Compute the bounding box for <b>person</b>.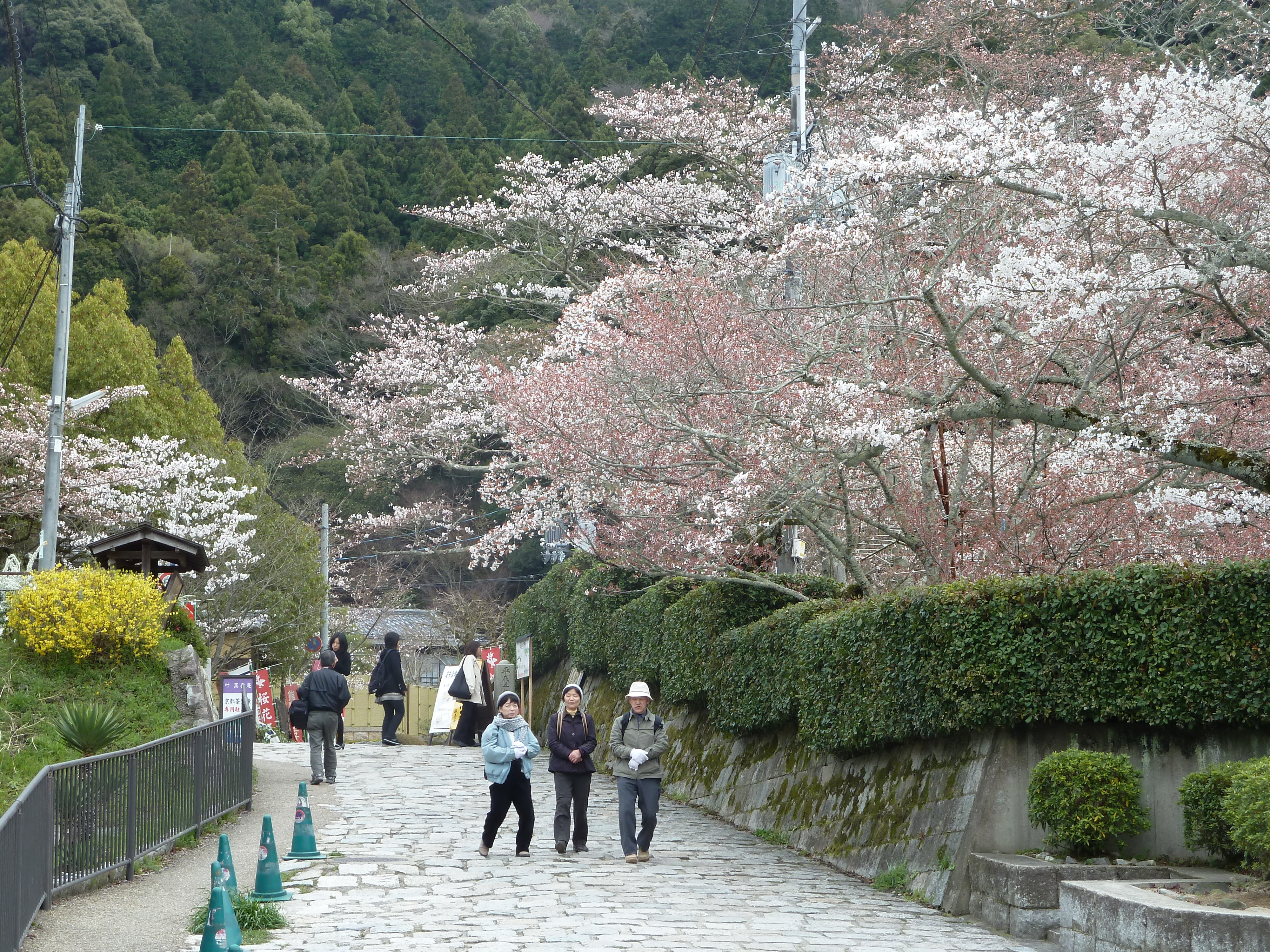
BBox(151, 221, 172, 274).
